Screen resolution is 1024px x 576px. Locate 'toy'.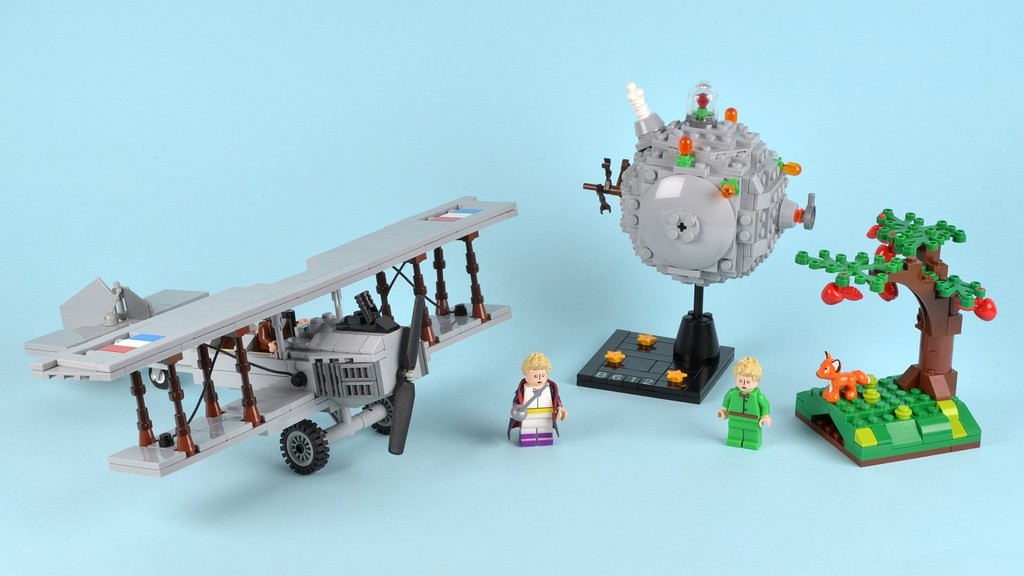
[563, 100, 815, 393].
